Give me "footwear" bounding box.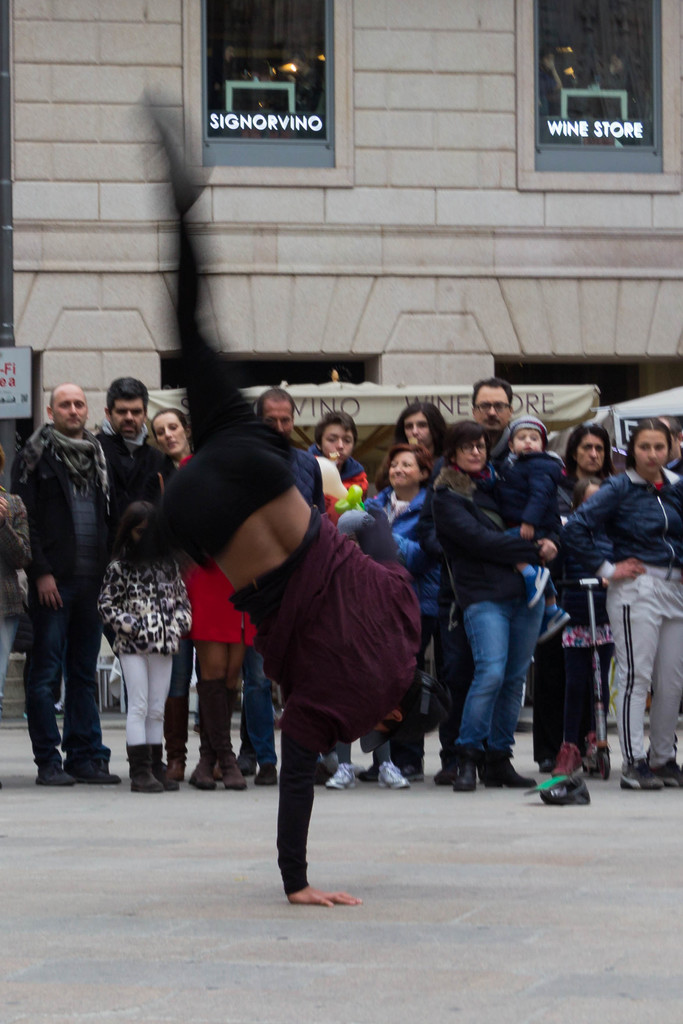
left=163, top=741, right=186, bottom=778.
